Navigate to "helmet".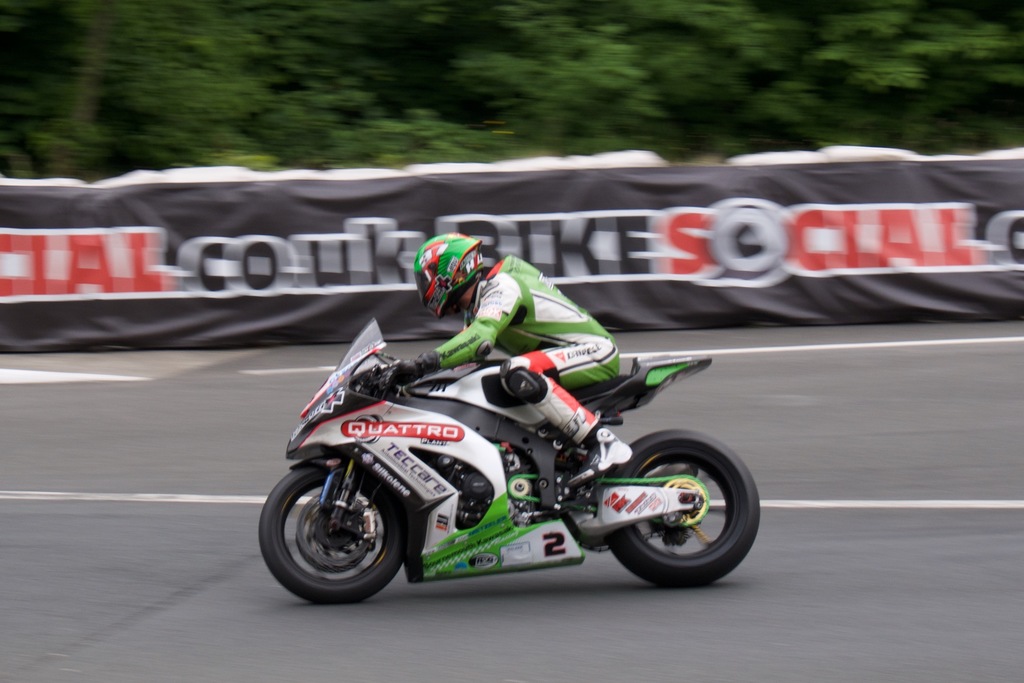
Navigation target: [414, 243, 488, 321].
